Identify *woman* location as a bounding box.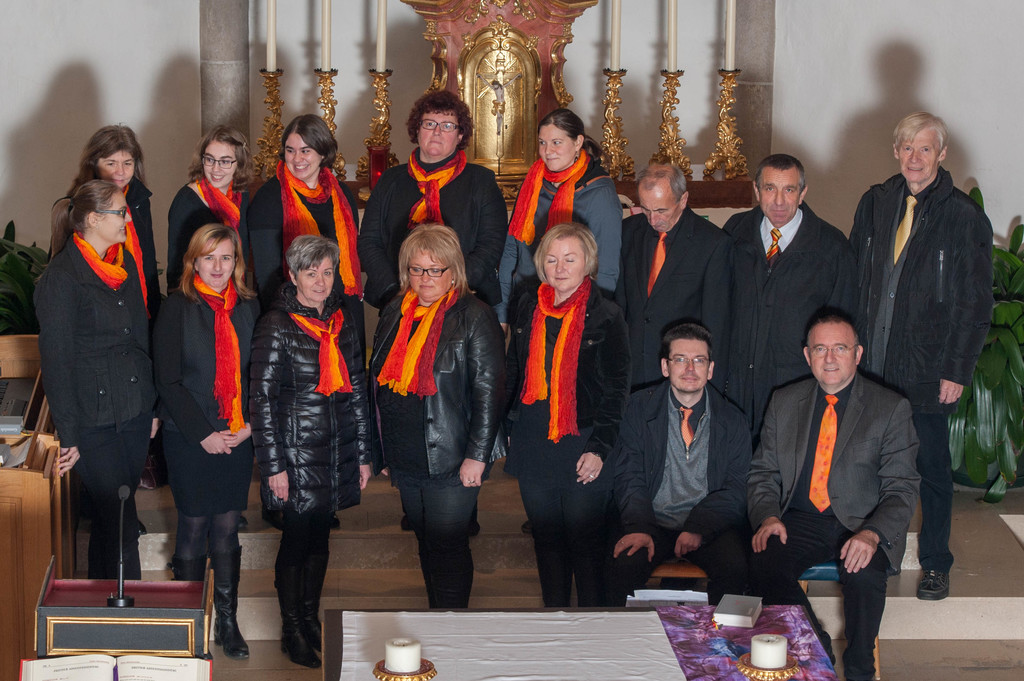
[369,223,506,608].
